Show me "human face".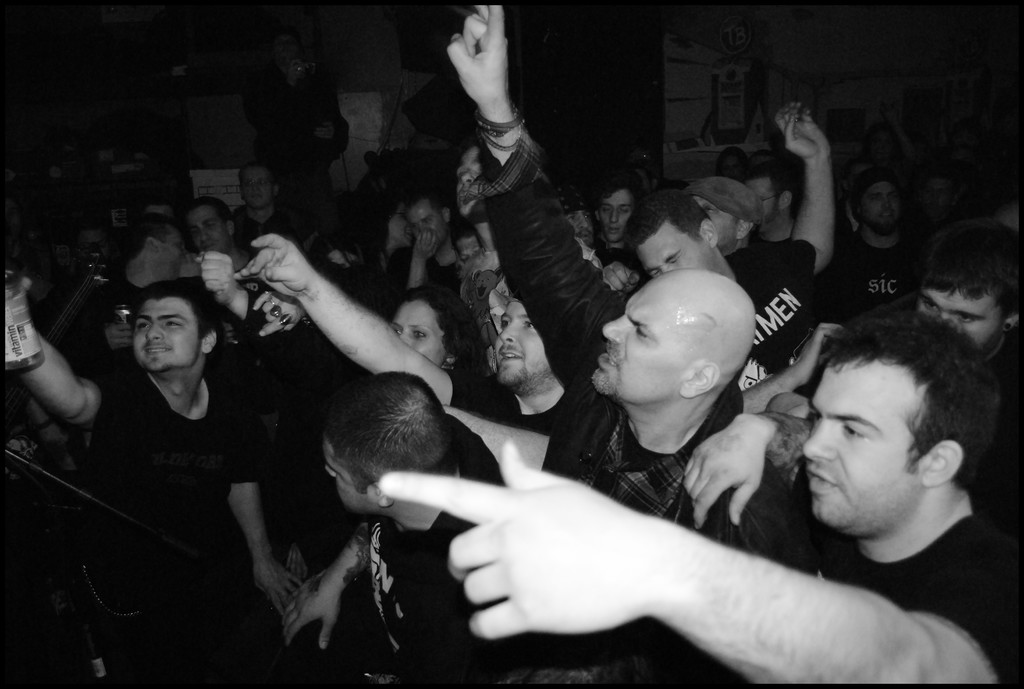
"human face" is here: bbox(916, 287, 1003, 357).
